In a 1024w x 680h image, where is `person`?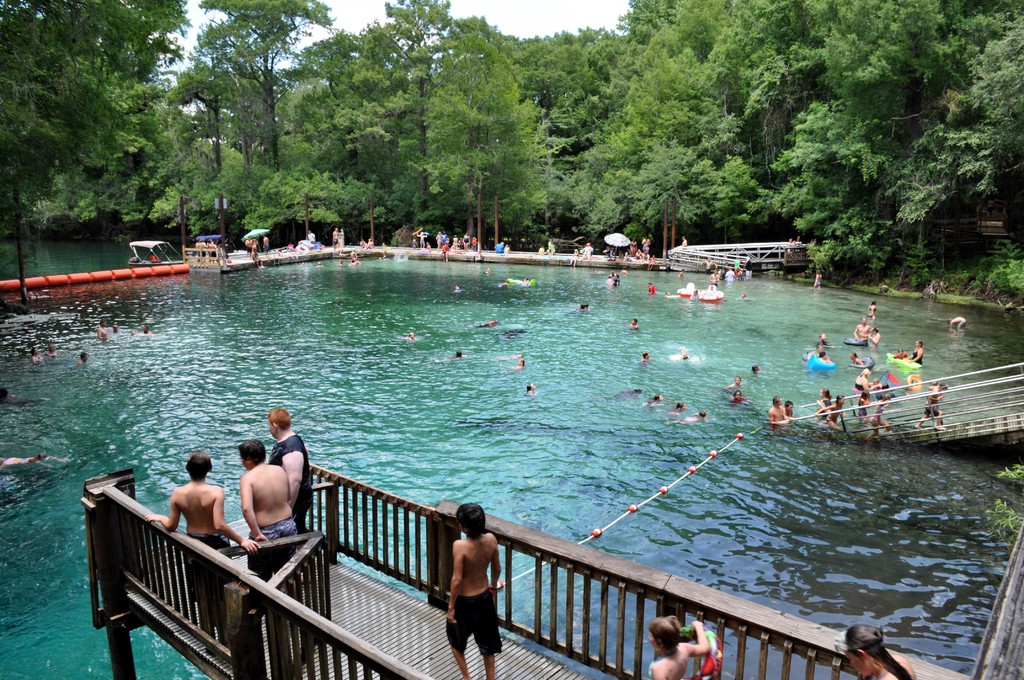
813, 270, 822, 289.
